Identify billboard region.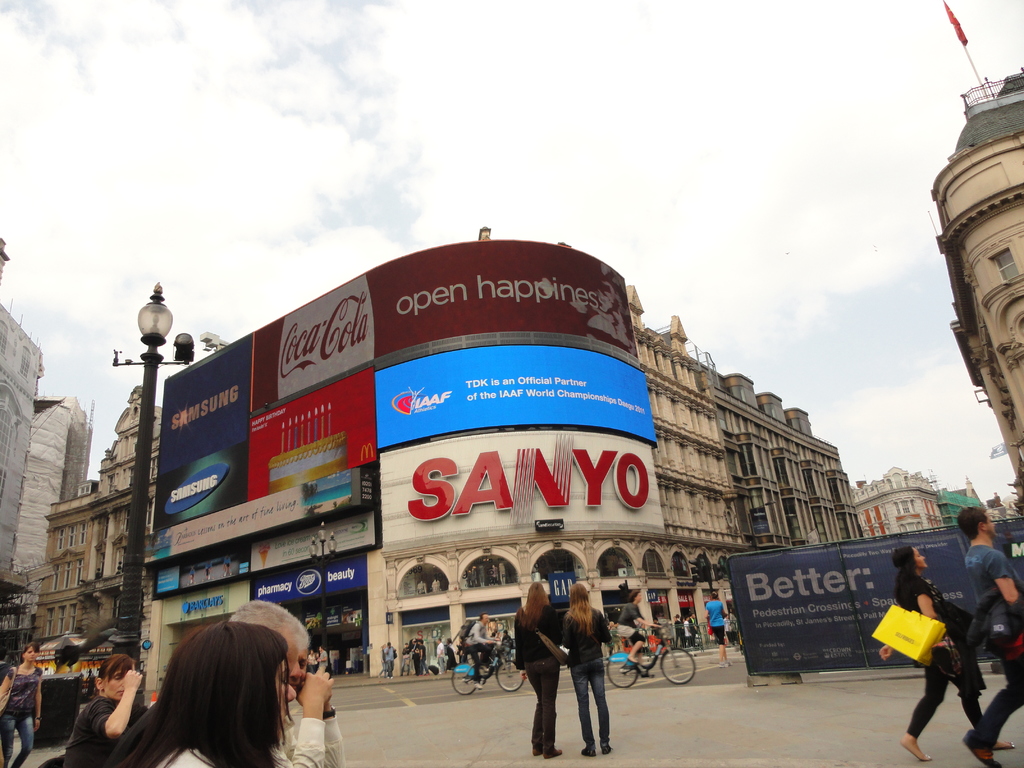
Region: Rect(256, 236, 638, 415).
